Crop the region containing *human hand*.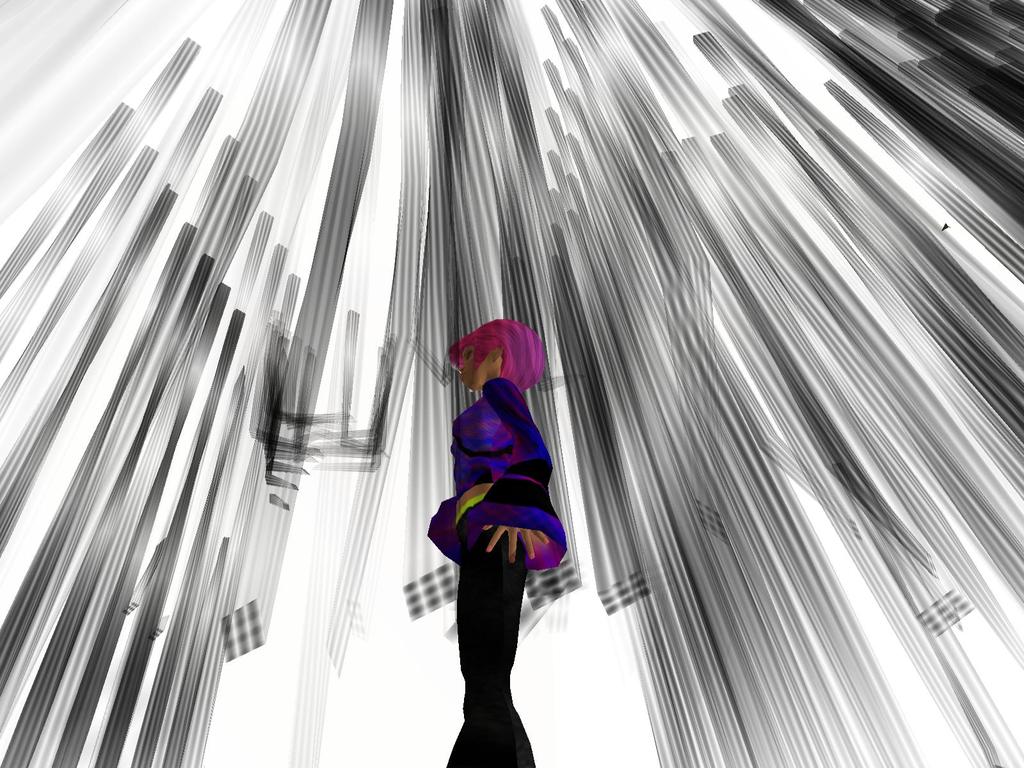
Crop region: bbox=[479, 523, 552, 566].
